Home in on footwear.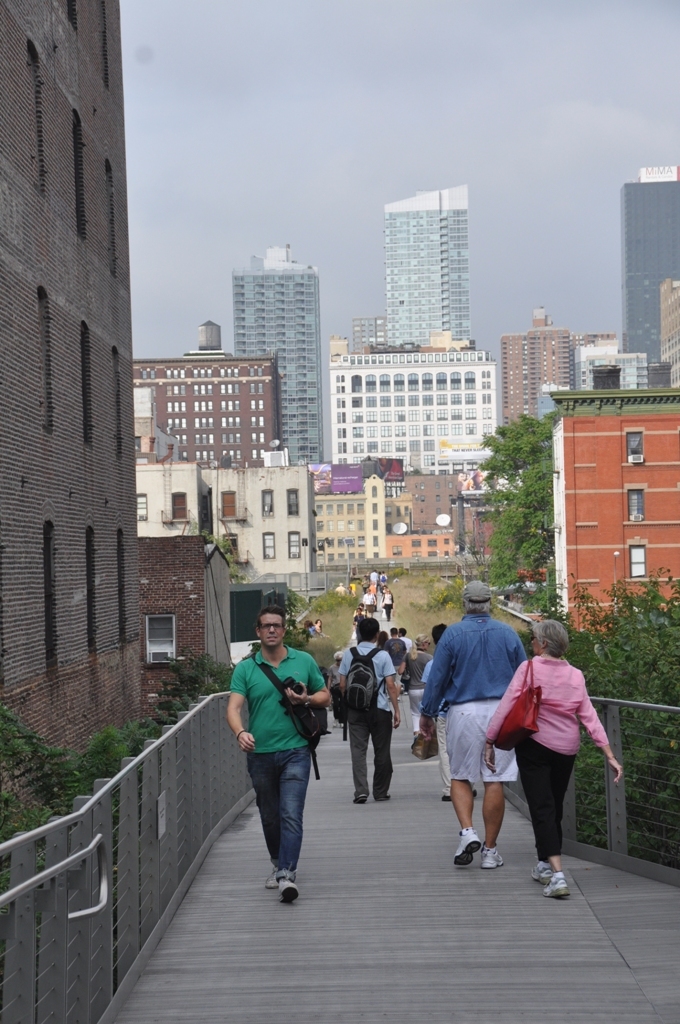
Homed in at left=277, top=879, right=295, bottom=904.
